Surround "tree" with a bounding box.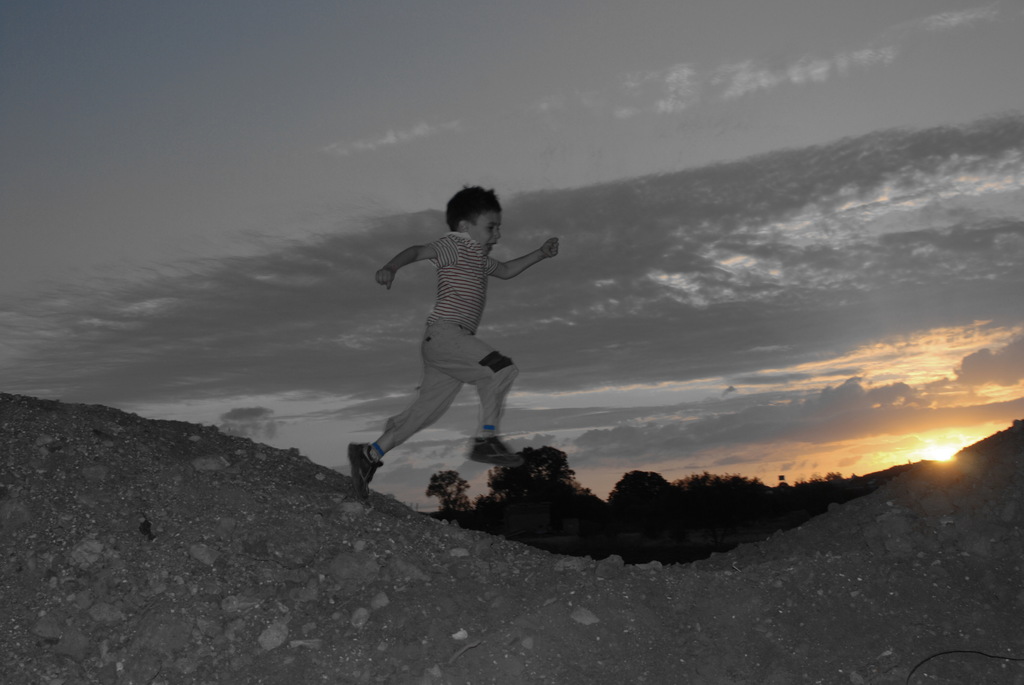
locate(604, 469, 669, 503).
